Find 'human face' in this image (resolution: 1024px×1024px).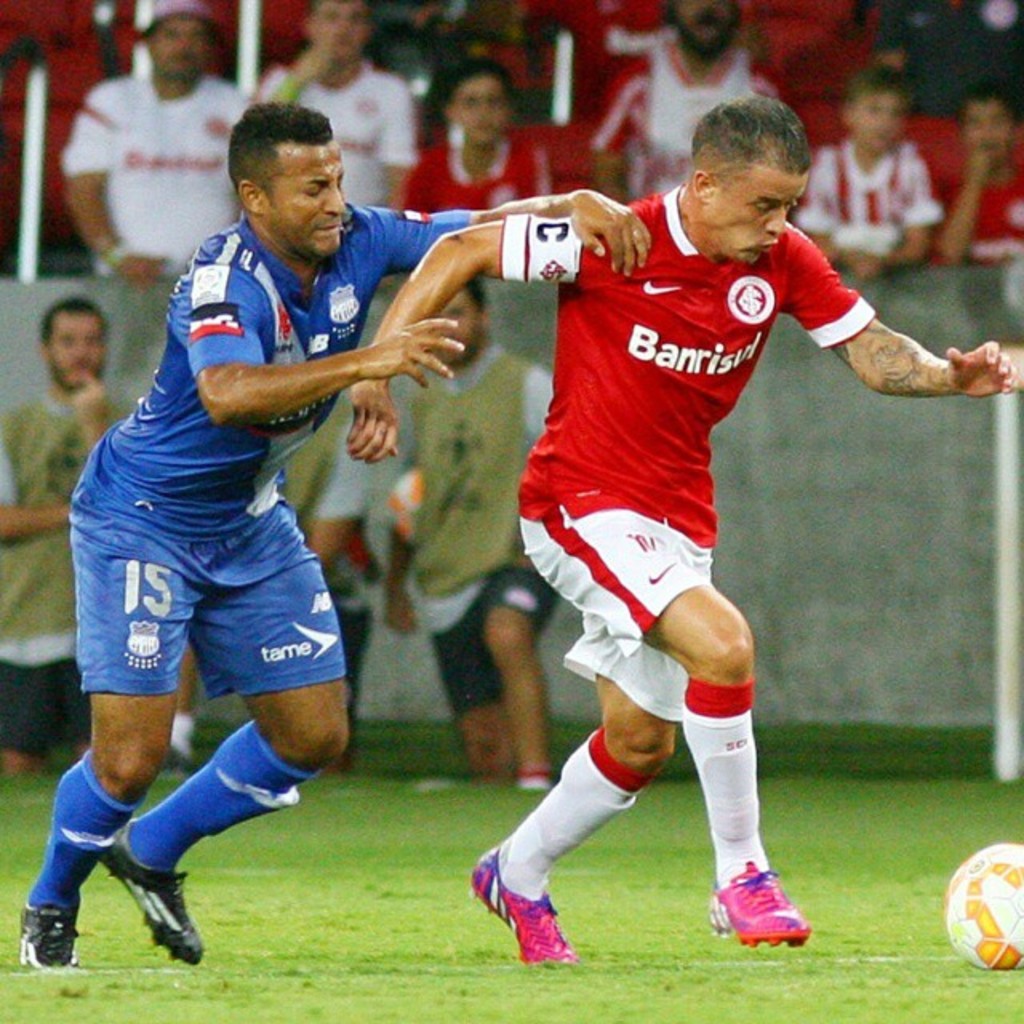
{"left": 974, "top": 101, "right": 1008, "bottom": 158}.
